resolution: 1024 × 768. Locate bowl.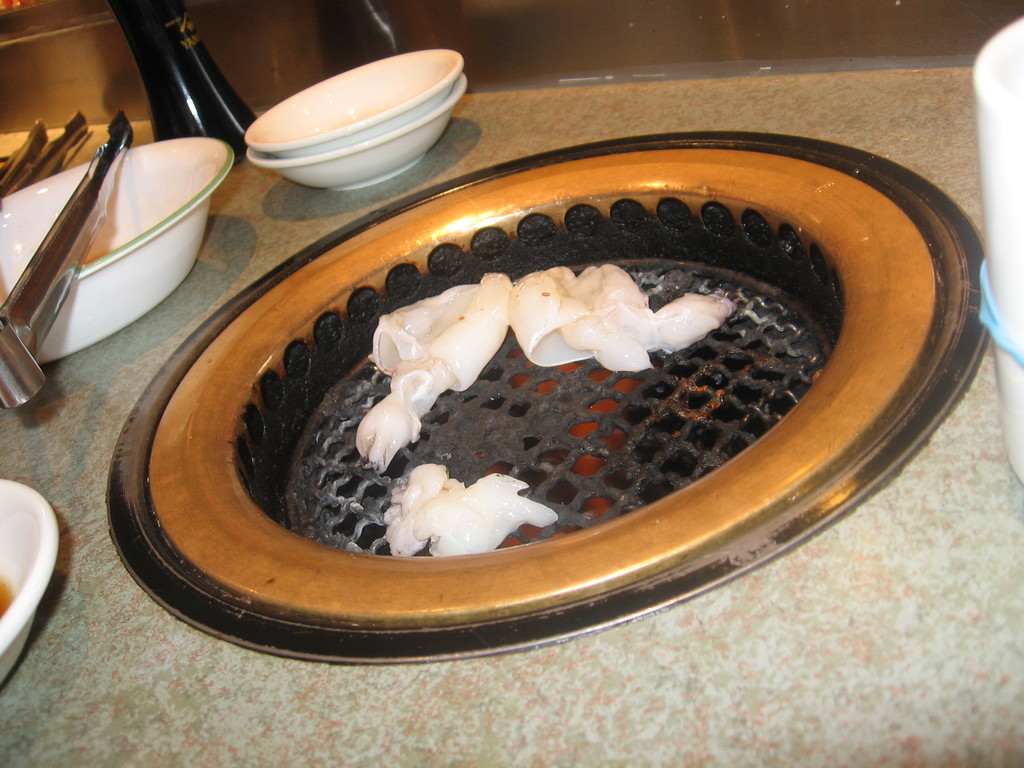
(0, 475, 59, 691).
